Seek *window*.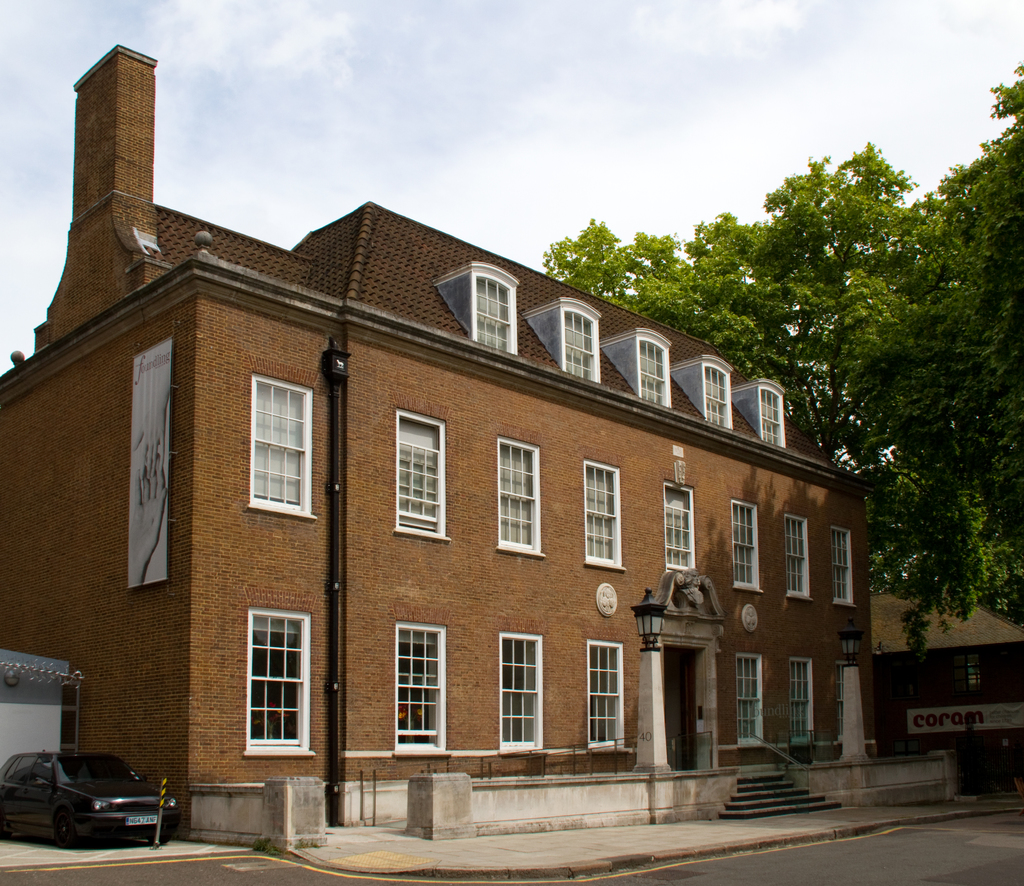
rect(732, 498, 765, 589).
